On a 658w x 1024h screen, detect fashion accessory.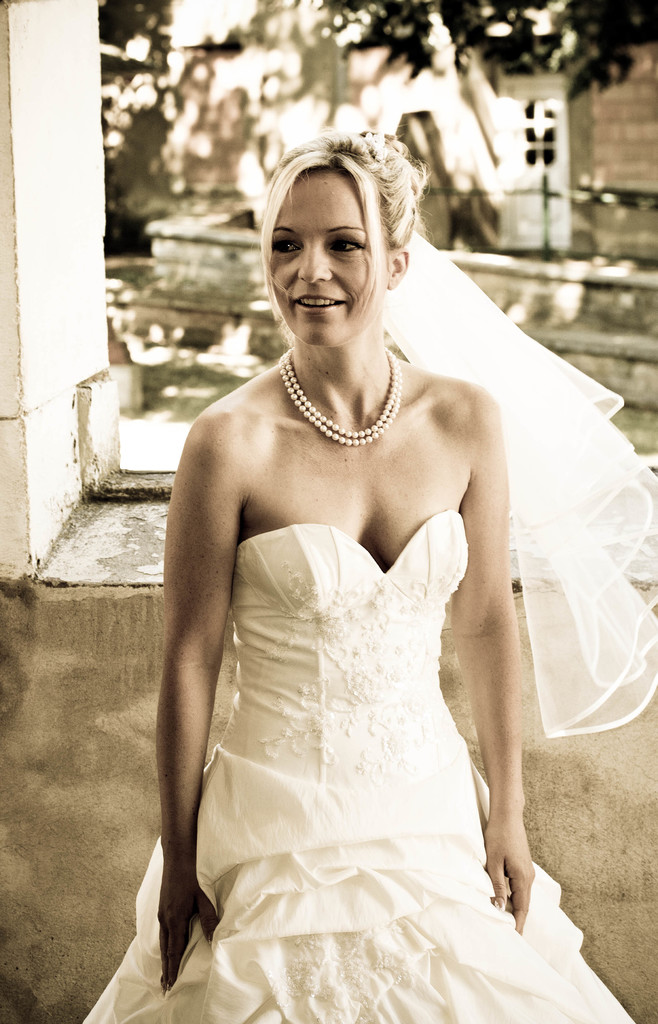
l=276, t=348, r=404, b=449.
